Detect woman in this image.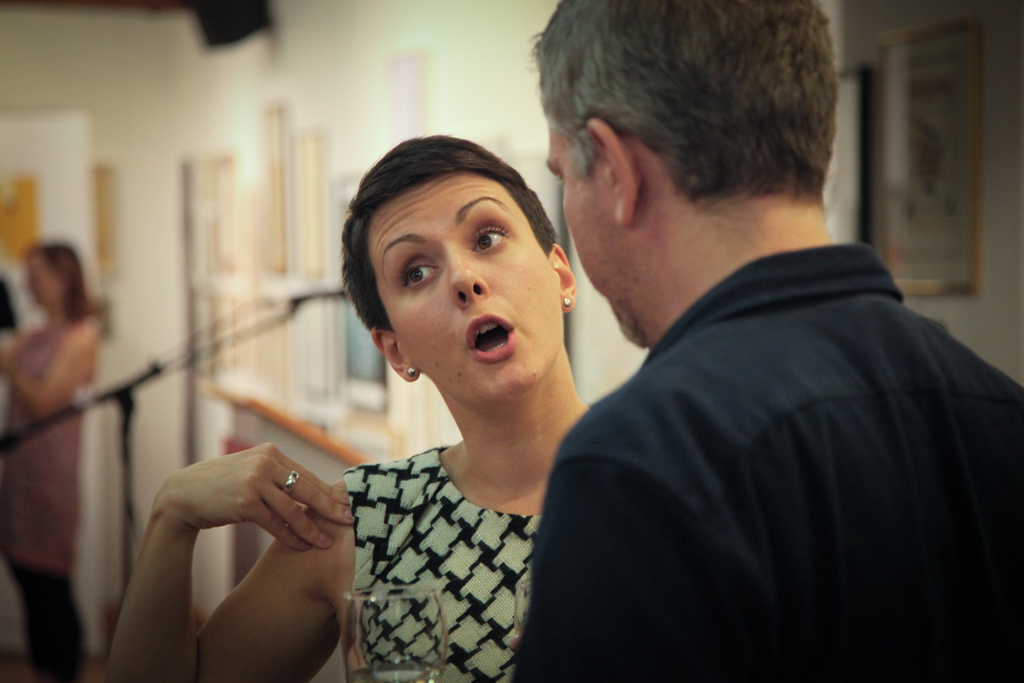
Detection: rect(102, 127, 598, 682).
